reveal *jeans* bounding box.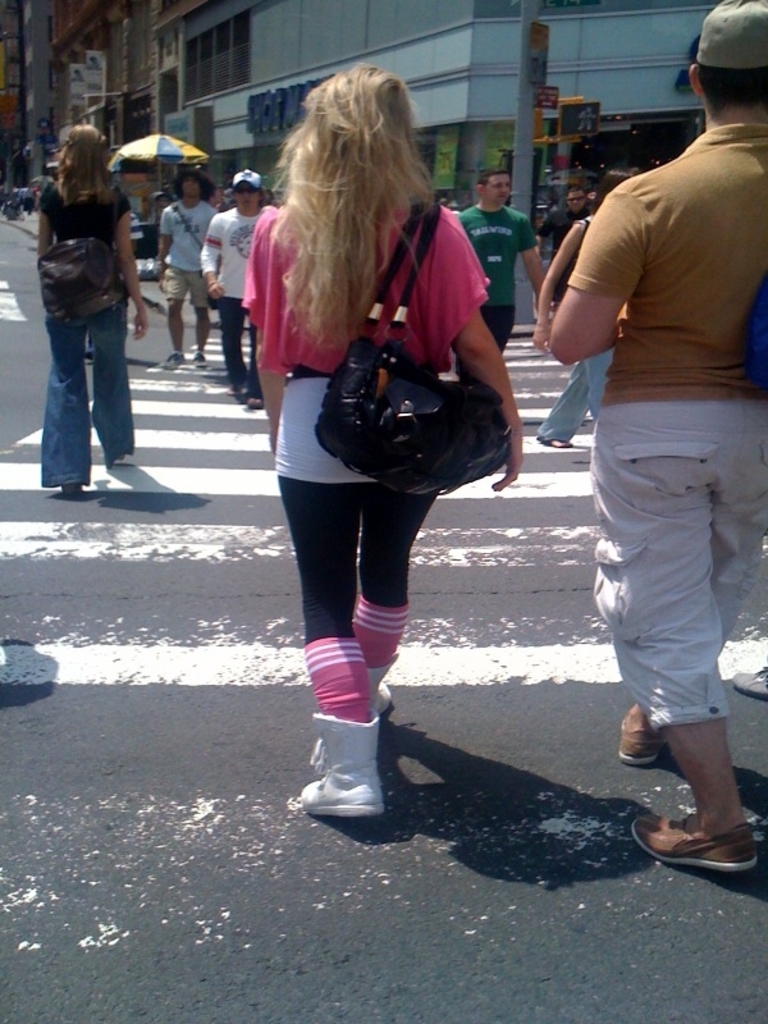
Revealed: [x1=37, y1=301, x2=136, y2=490].
